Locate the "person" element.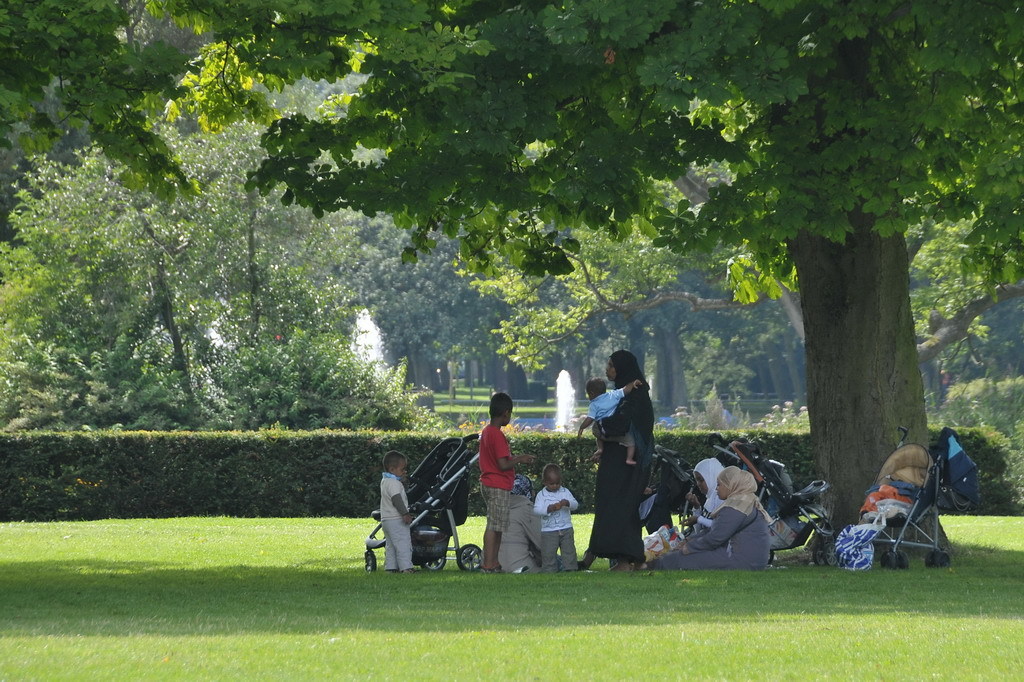
Element bbox: (690,455,726,531).
